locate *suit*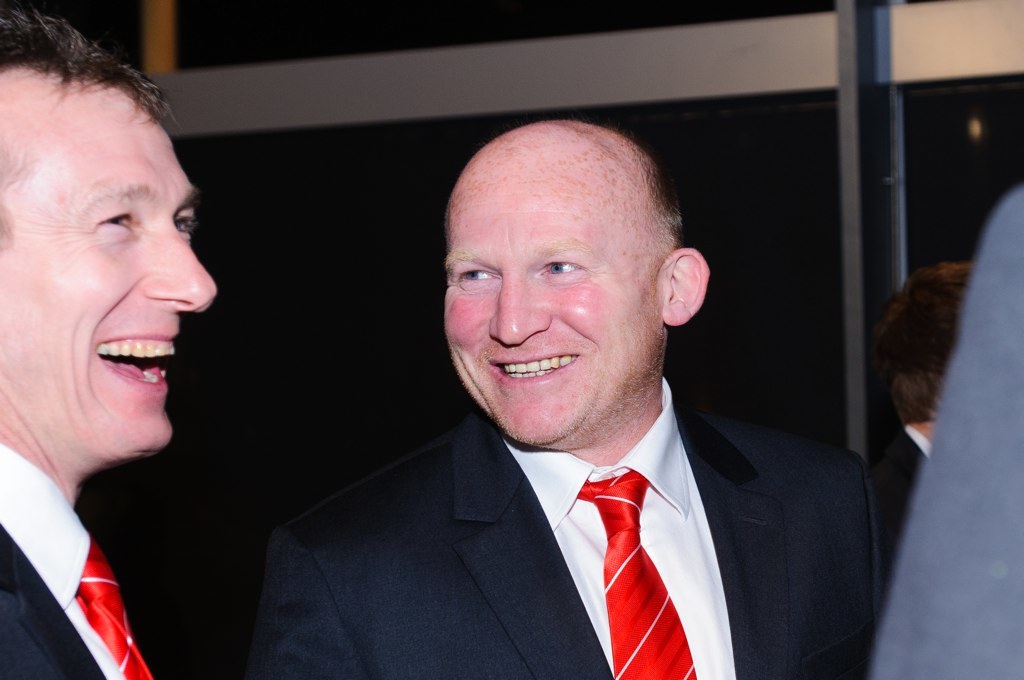
bbox=(259, 342, 913, 665)
